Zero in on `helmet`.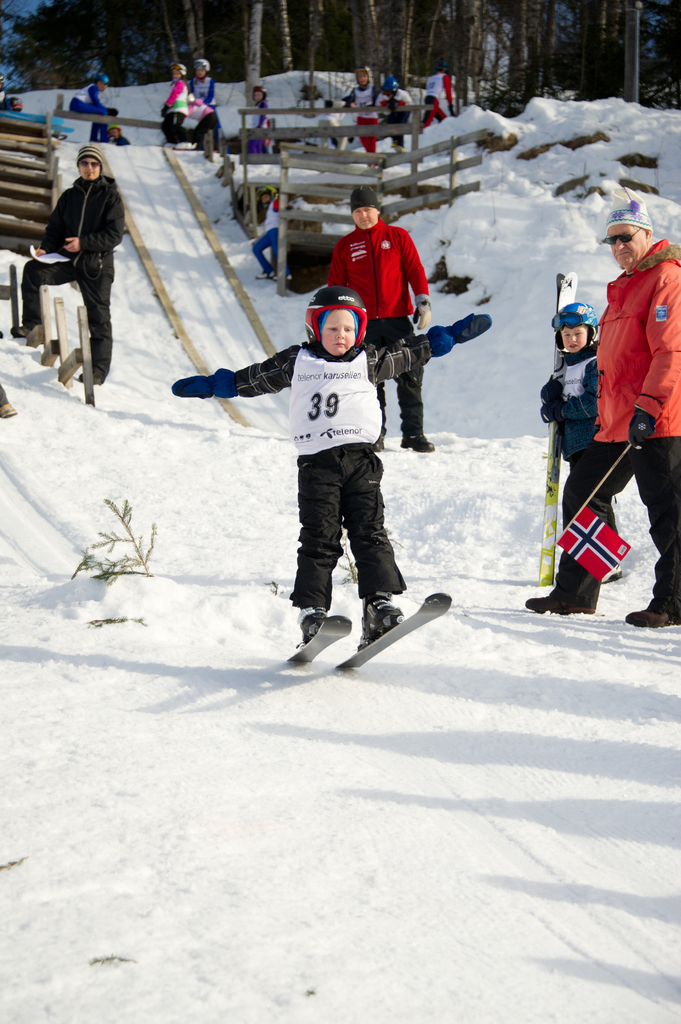
Zeroed in: box(93, 73, 107, 82).
